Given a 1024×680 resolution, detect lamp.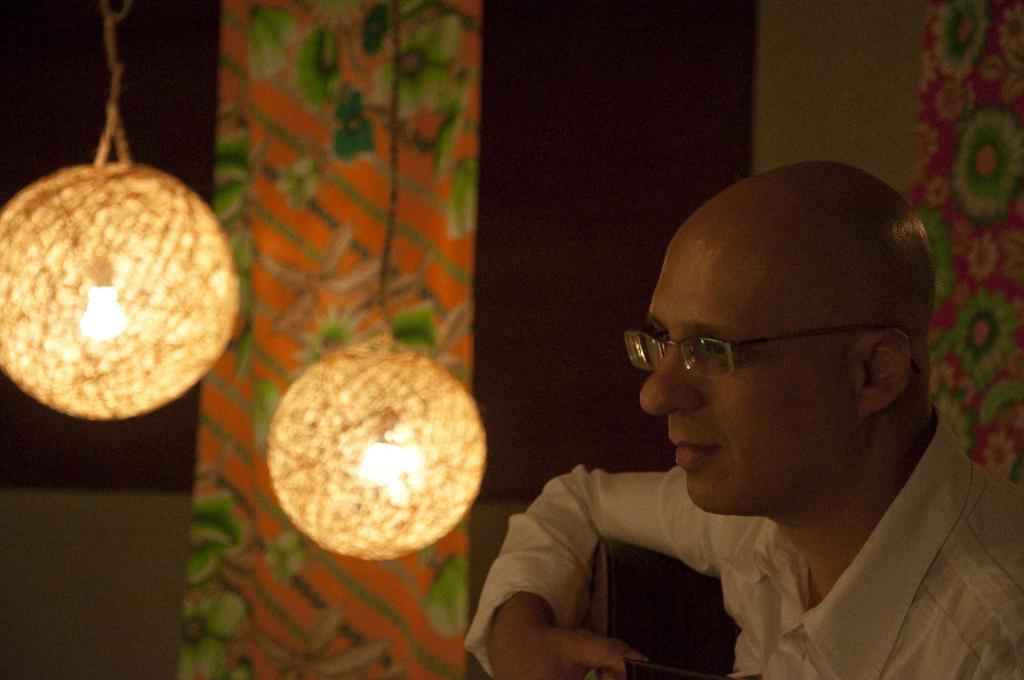
269,0,489,560.
